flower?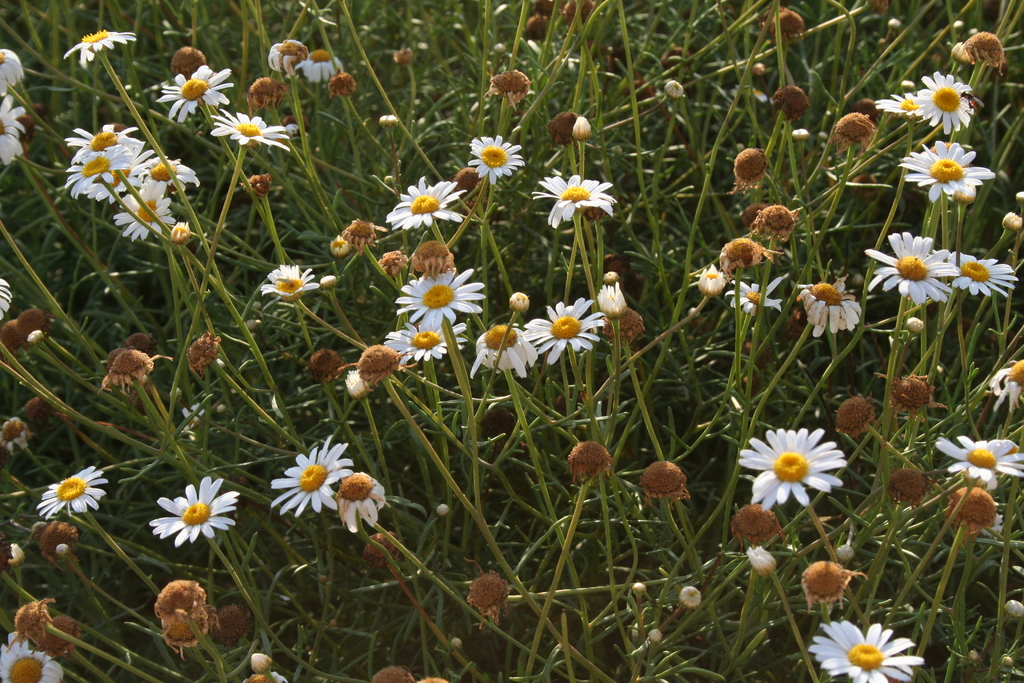
bbox(799, 556, 867, 614)
